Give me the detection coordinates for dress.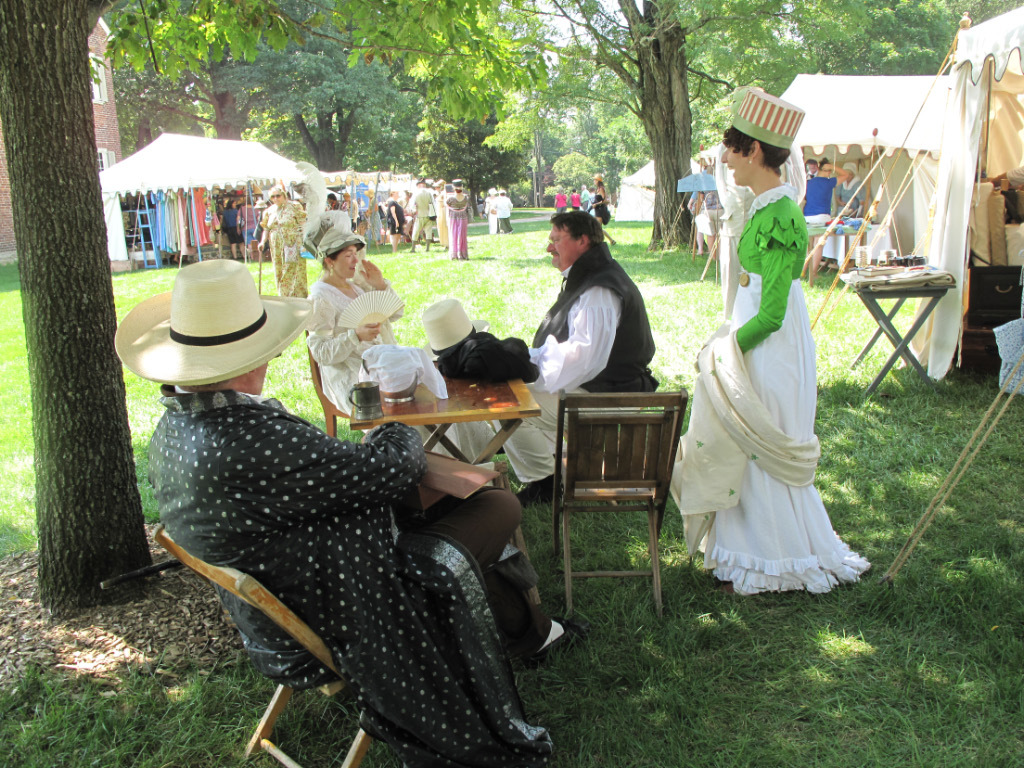
{"left": 672, "top": 184, "right": 868, "bottom": 604}.
